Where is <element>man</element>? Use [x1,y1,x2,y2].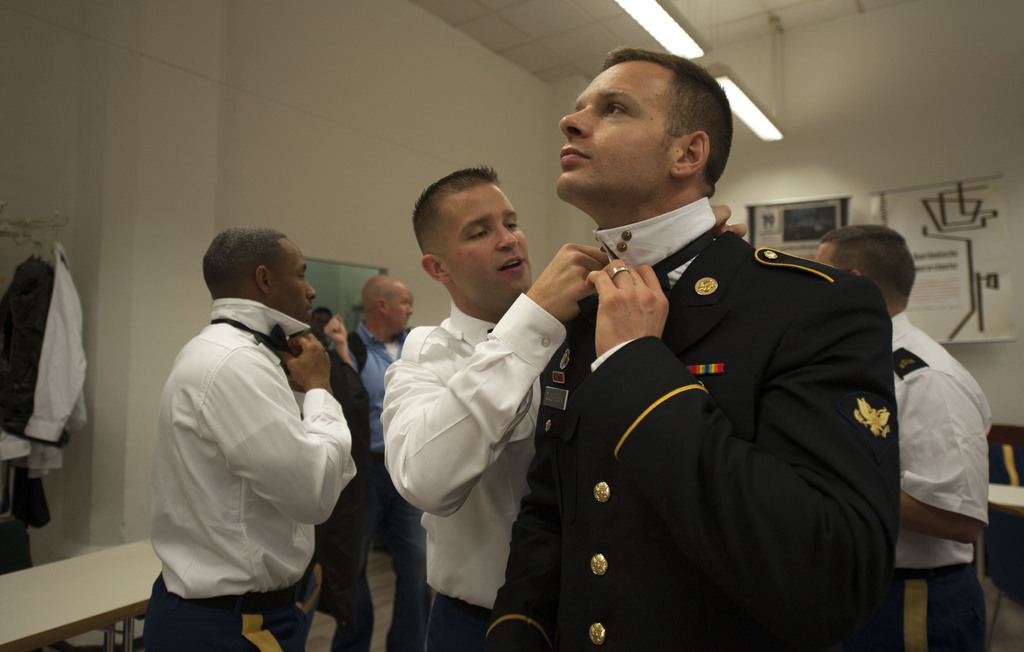
[381,167,750,651].
